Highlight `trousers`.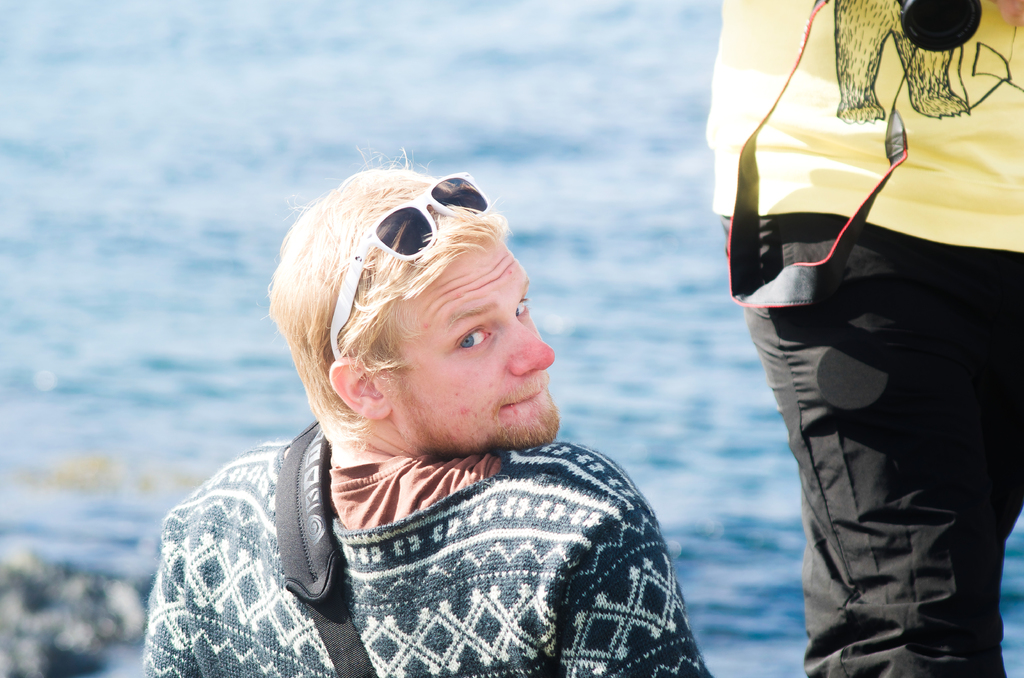
Highlighted region: region(749, 132, 1010, 666).
